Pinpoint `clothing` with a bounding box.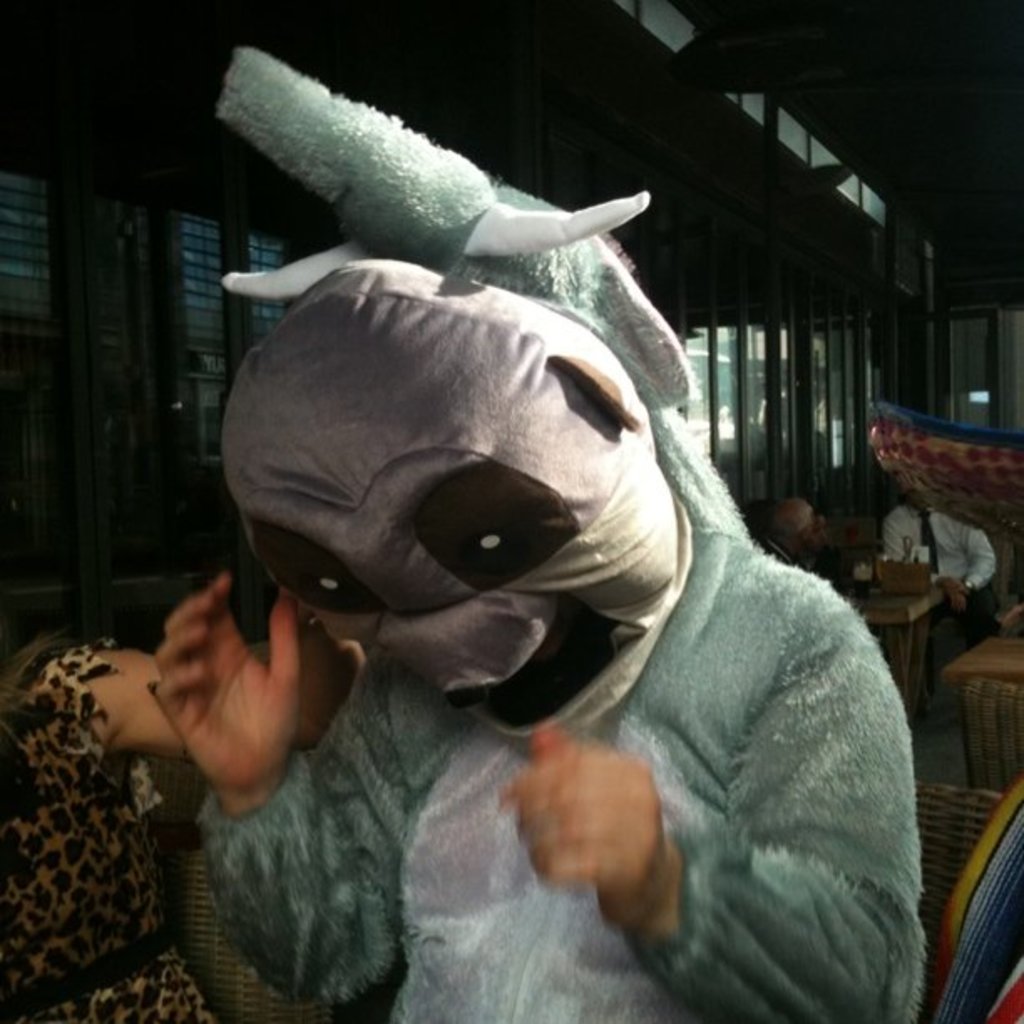
bbox(763, 539, 798, 569).
